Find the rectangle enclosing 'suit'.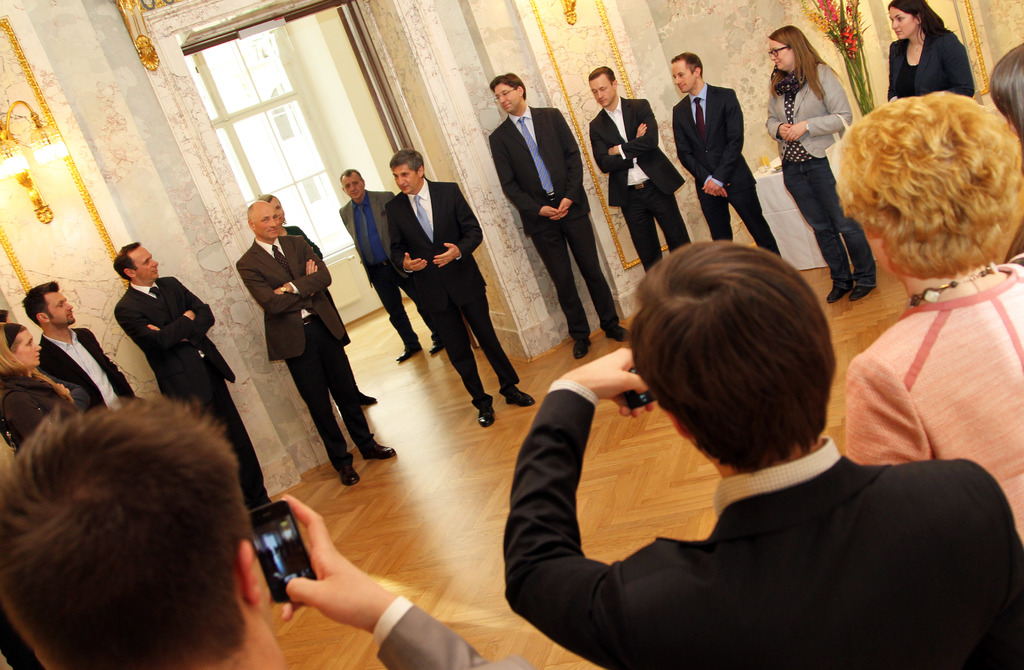
select_region(584, 88, 689, 278).
